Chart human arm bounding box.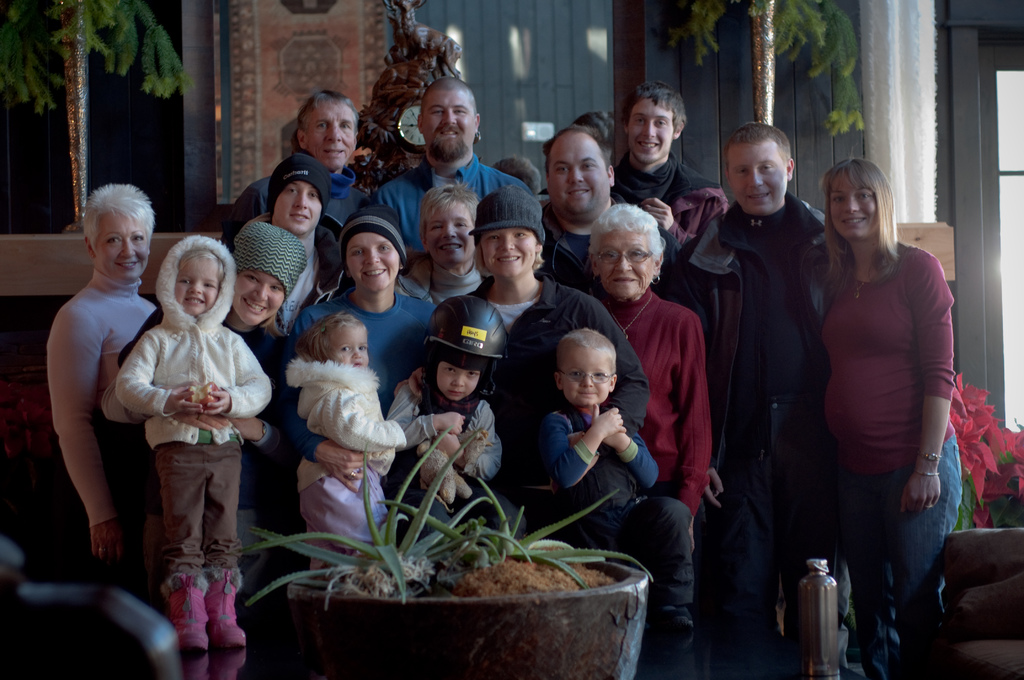
Charted: left=902, top=247, right=955, bottom=518.
